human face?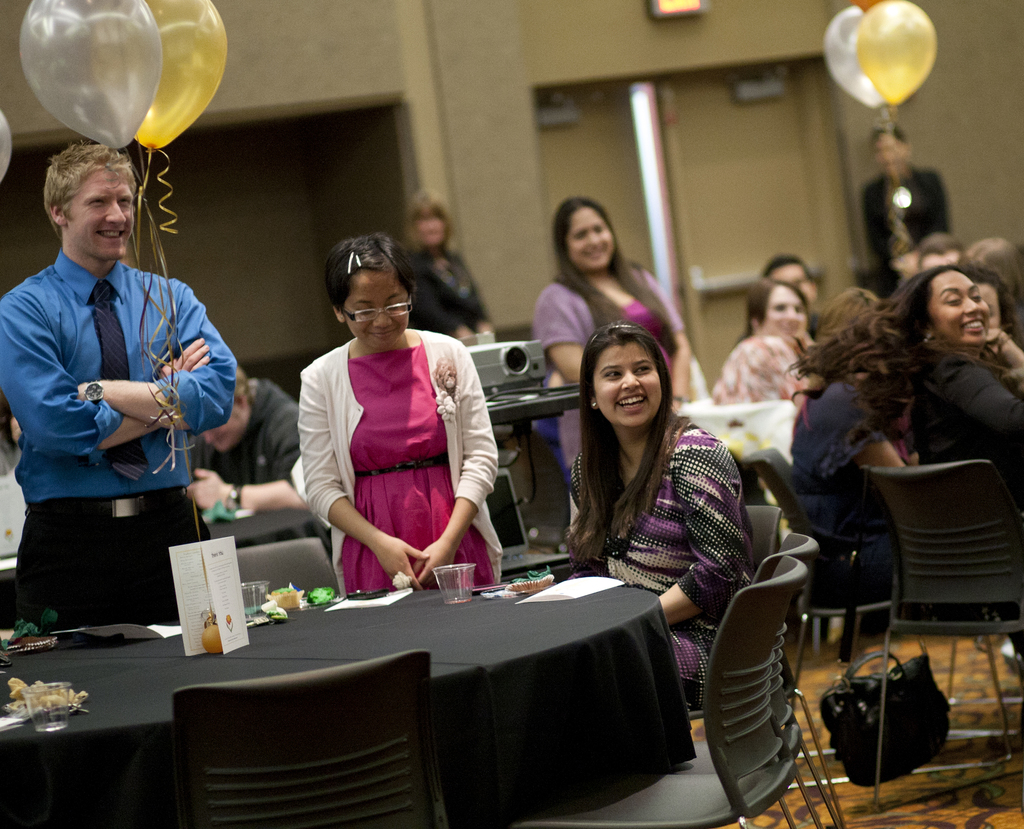
422, 212, 442, 249
